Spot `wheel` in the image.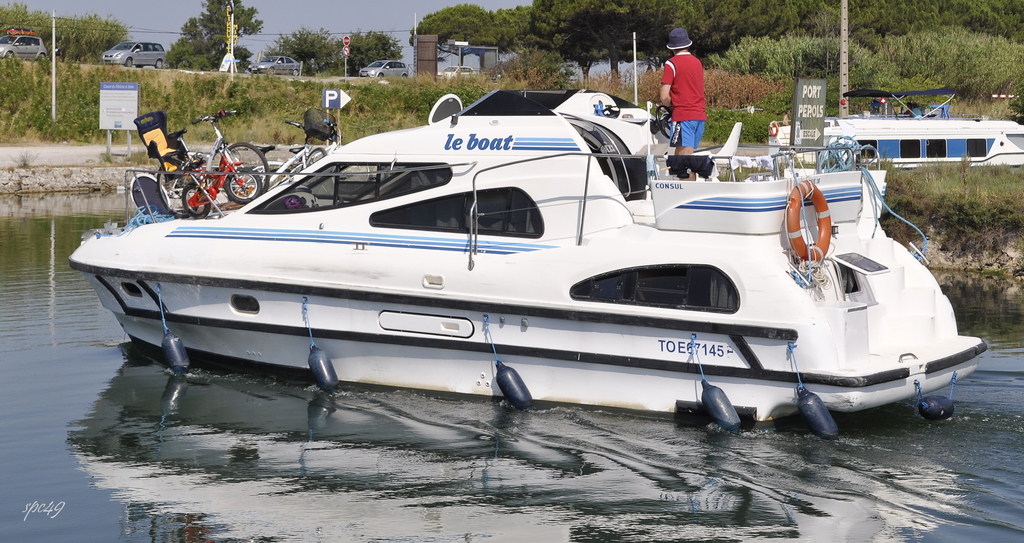
`wheel` found at 656,104,672,138.
